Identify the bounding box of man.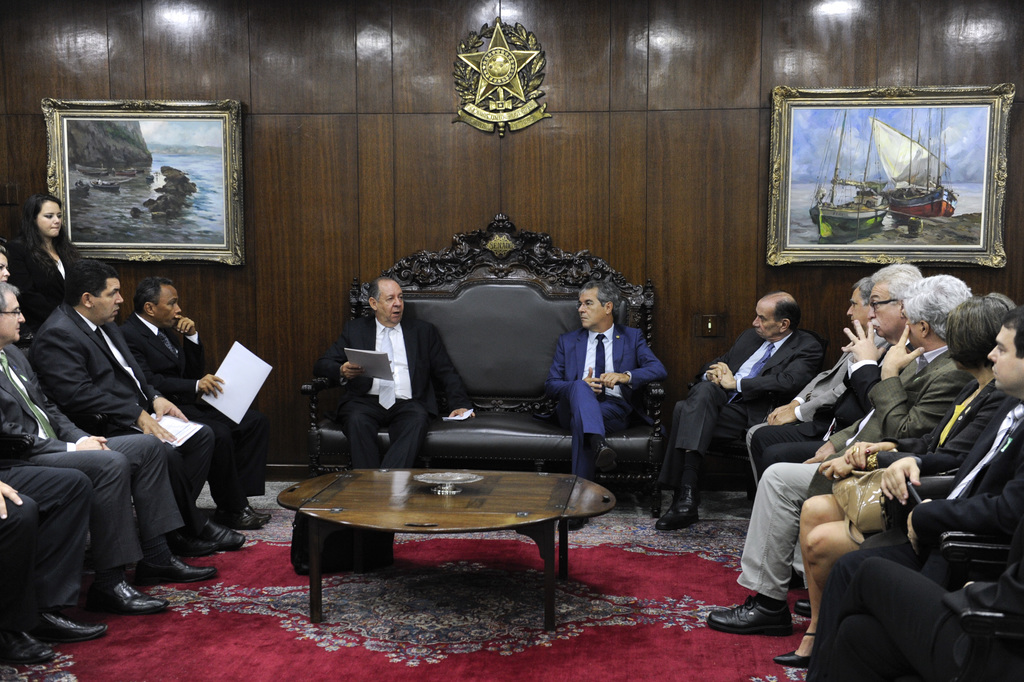
x1=0, y1=285, x2=221, y2=616.
